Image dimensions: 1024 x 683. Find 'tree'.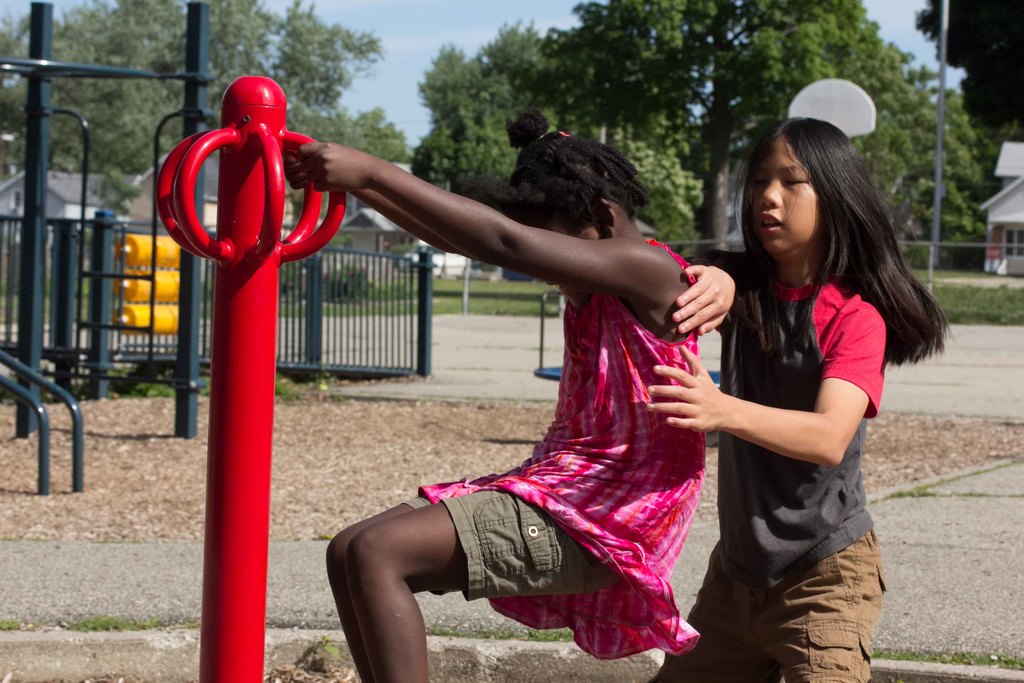
[918, 0, 1023, 138].
